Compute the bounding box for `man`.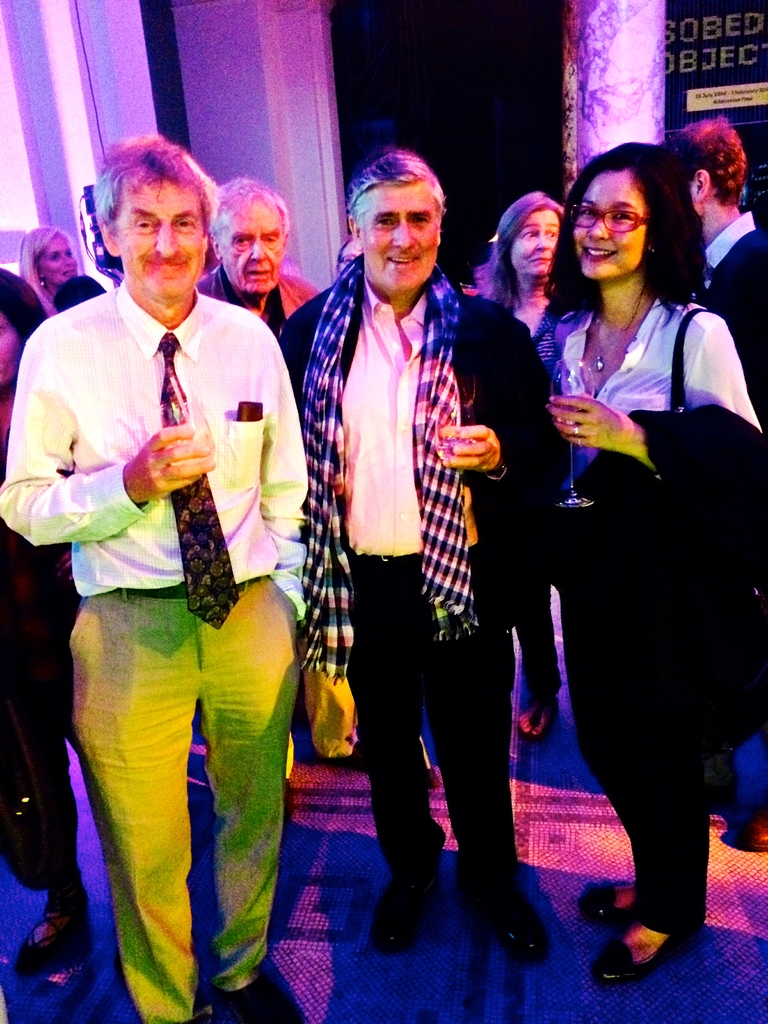
left=201, top=174, right=320, bottom=342.
